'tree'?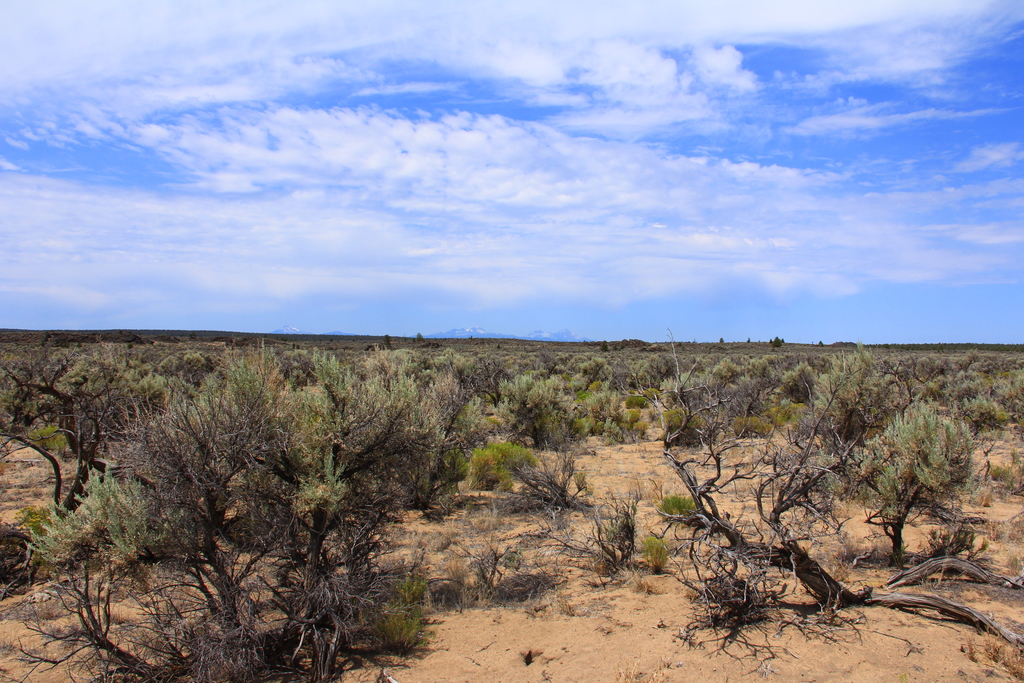
(x1=52, y1=351, x2=437, y2=647)
